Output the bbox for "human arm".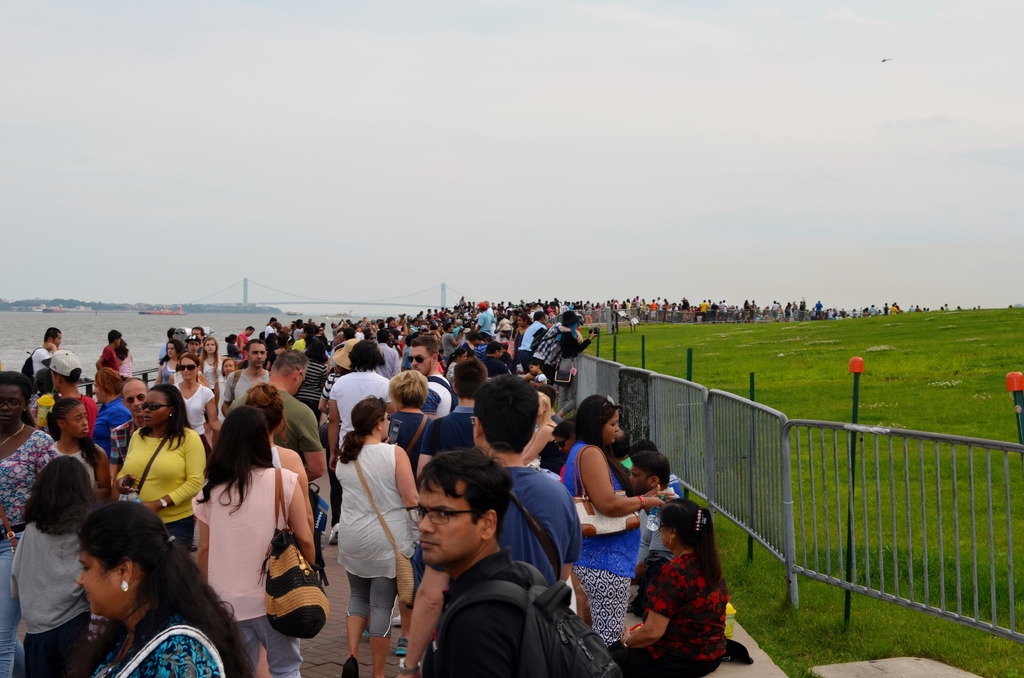
left=90, top=440, right=113, bottom=494.
